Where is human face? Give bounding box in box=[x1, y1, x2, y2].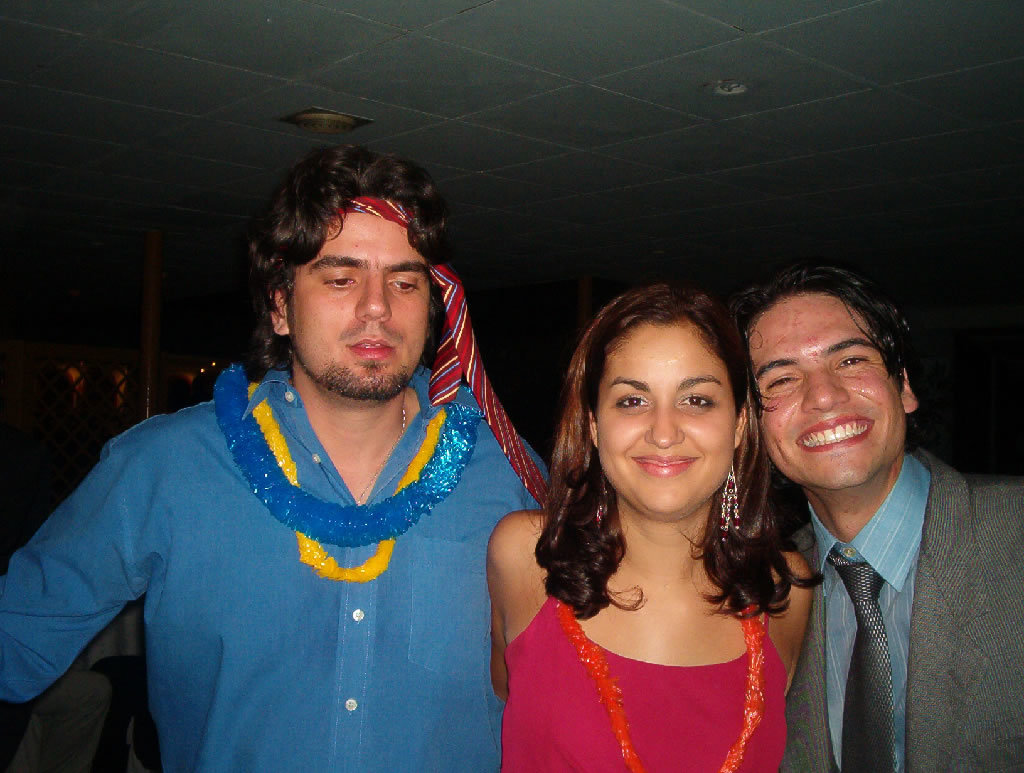
box=[600, 316, 734, 522].
